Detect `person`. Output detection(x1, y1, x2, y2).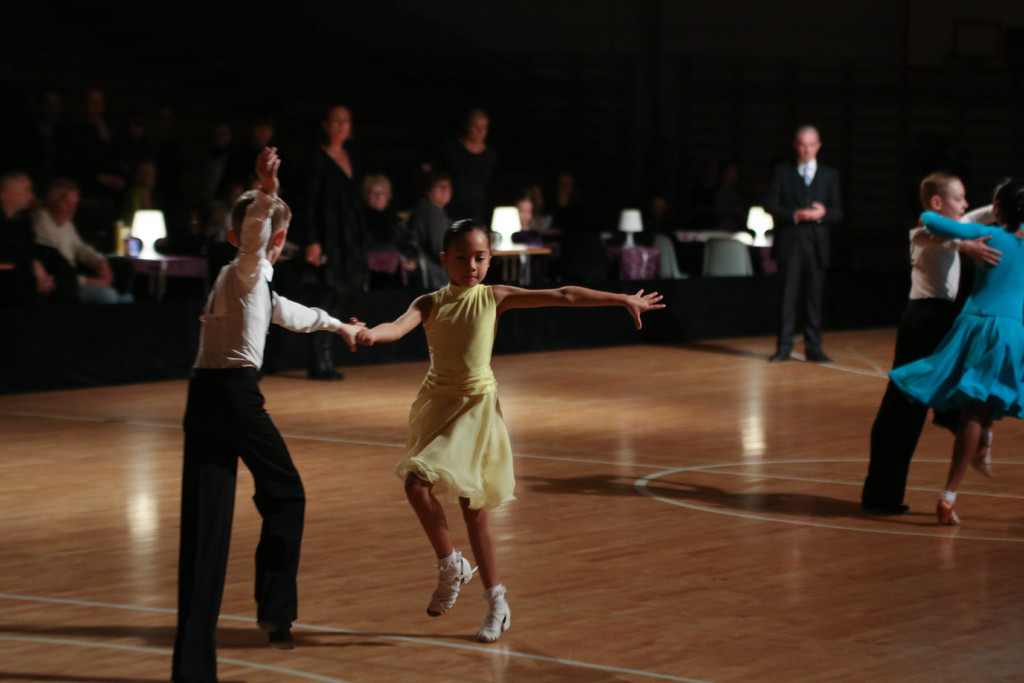
detection(346, 217, 669, 646).
